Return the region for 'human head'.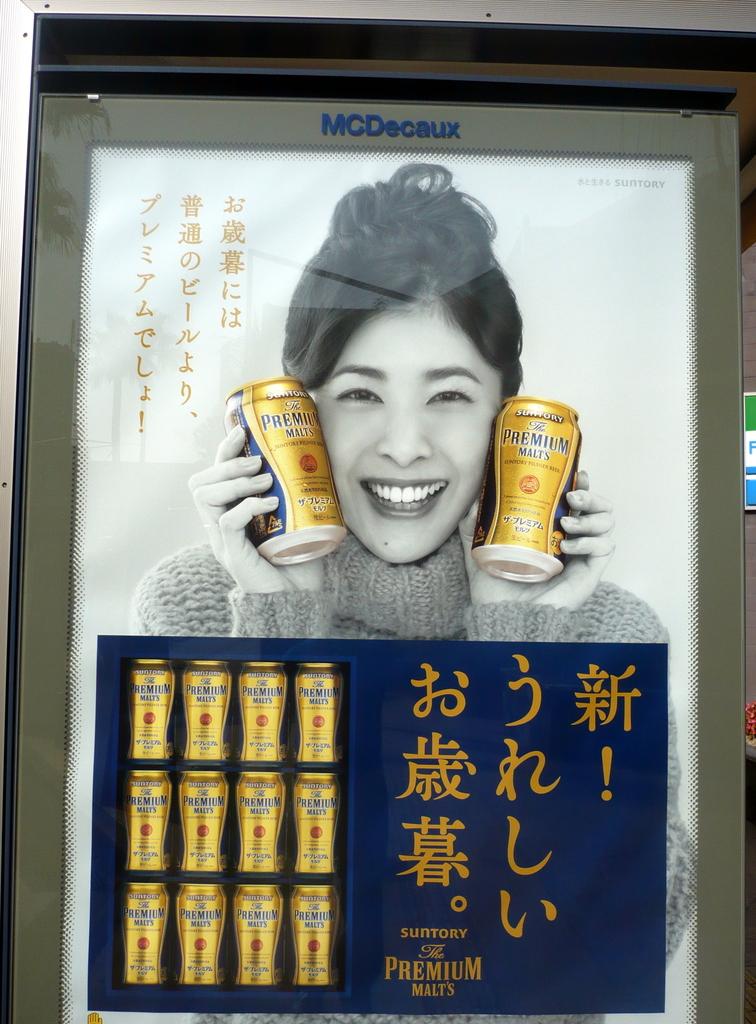
267,165,526,522.
